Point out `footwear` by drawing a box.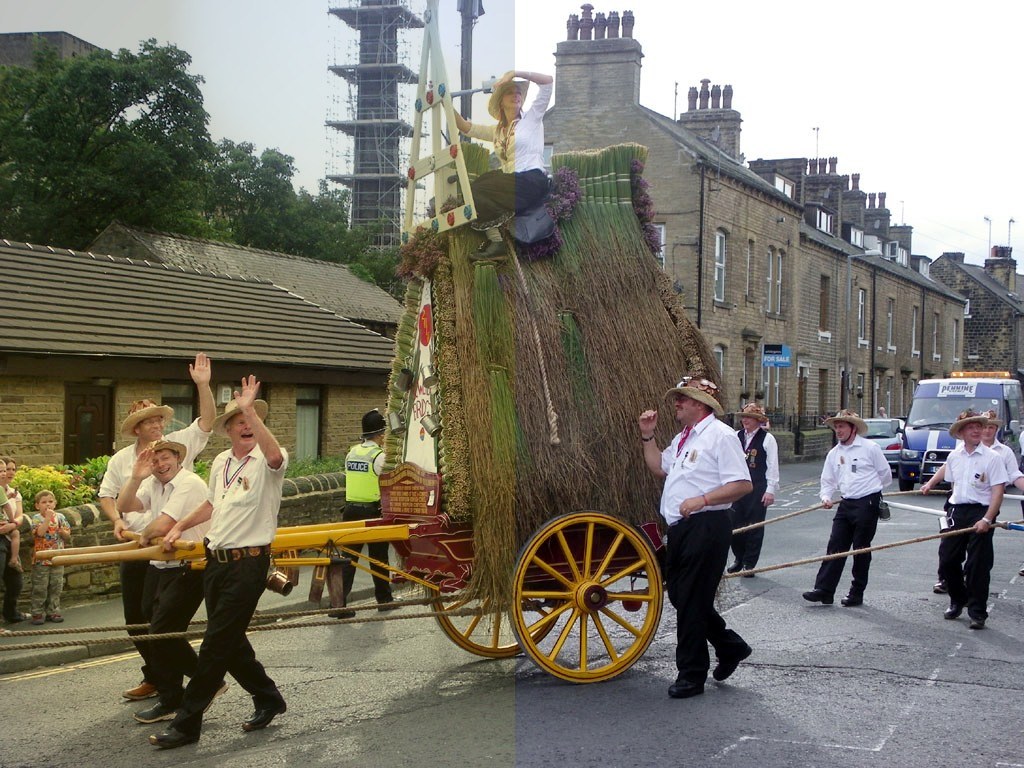
50,611,65,623.
